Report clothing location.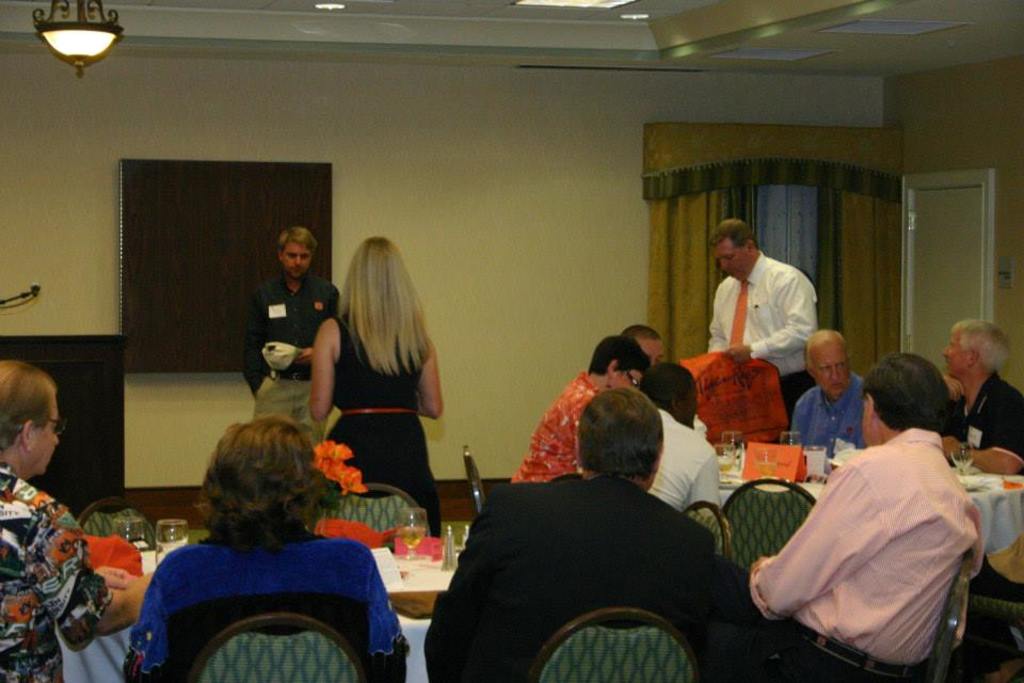
Report: box(645, 400, 715, 513).
